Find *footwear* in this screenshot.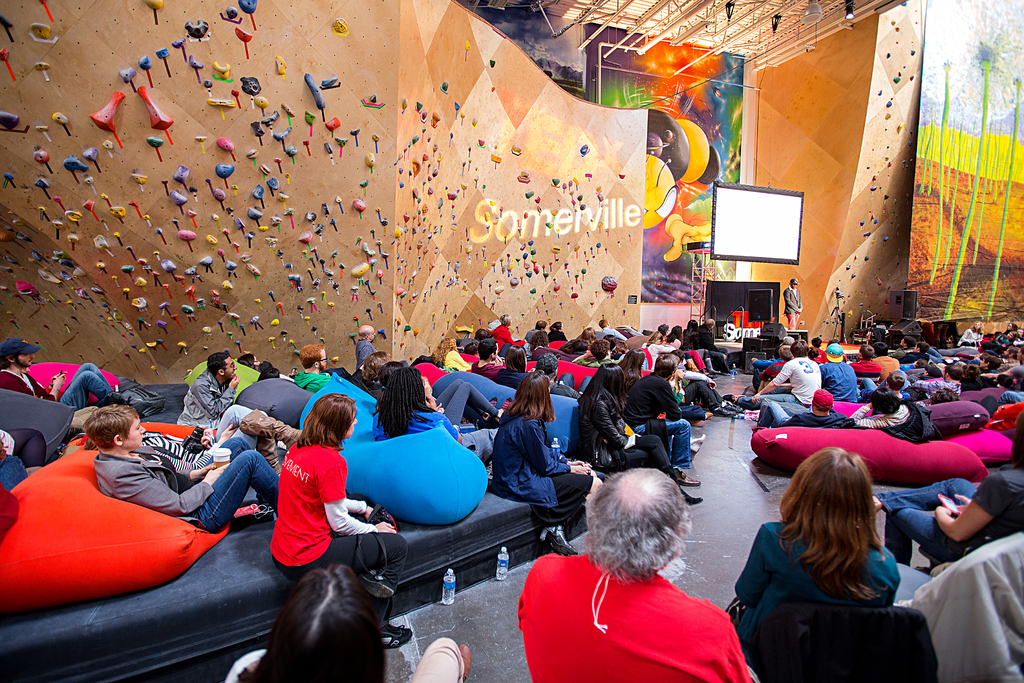
The bounding box for *footwear* is bbox(706, 411, 712, 418).
